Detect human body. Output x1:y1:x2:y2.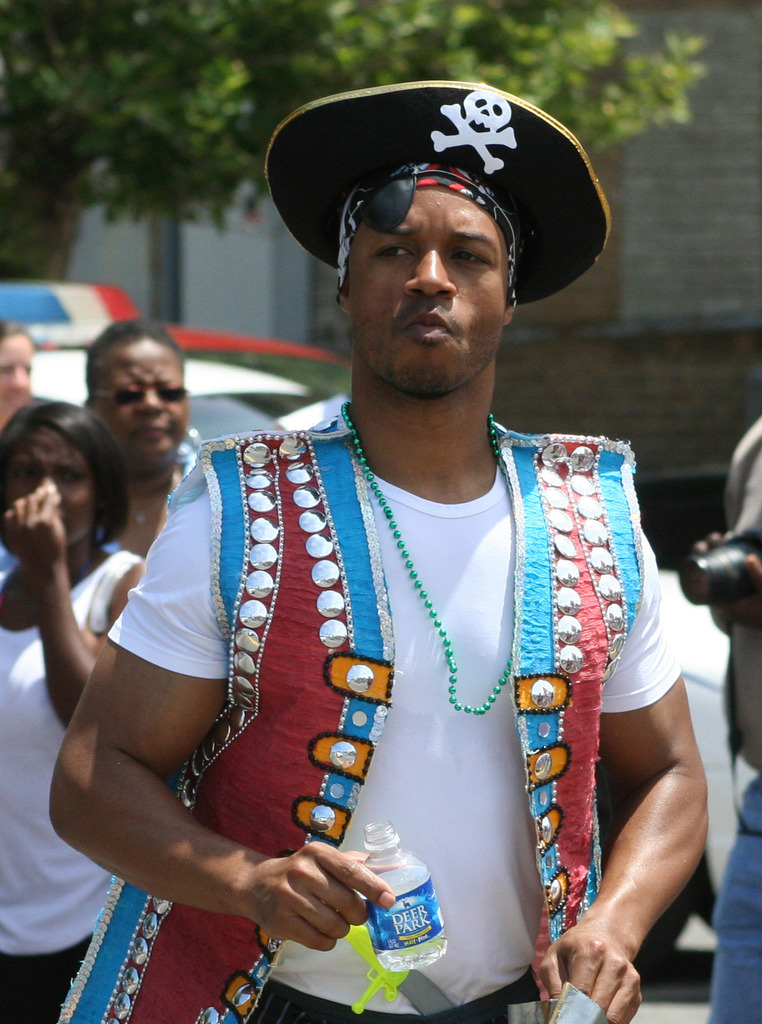
97:157:686:1022.
